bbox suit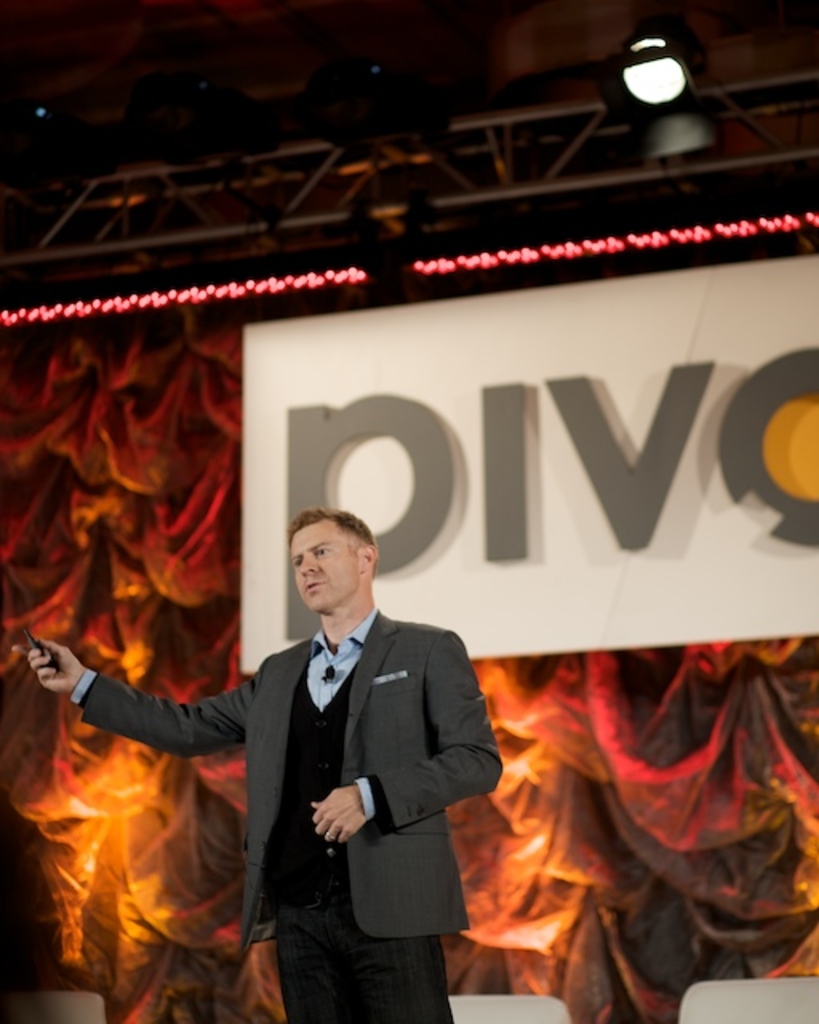
74,608,497,944
